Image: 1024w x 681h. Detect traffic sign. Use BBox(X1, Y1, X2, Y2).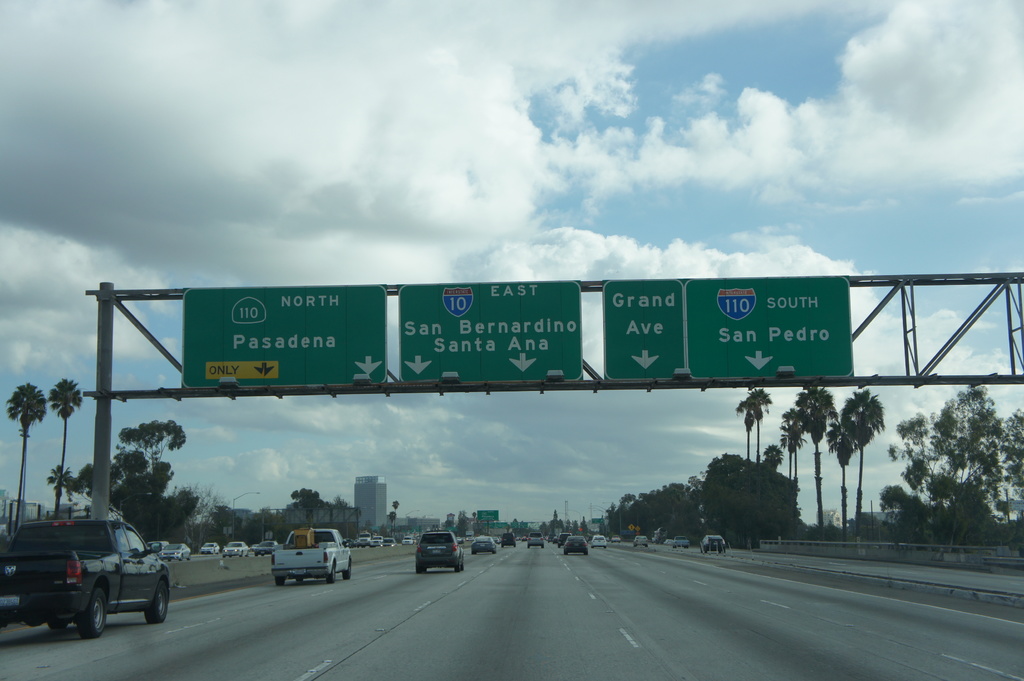
BBox(689, 279, 856, 384).
